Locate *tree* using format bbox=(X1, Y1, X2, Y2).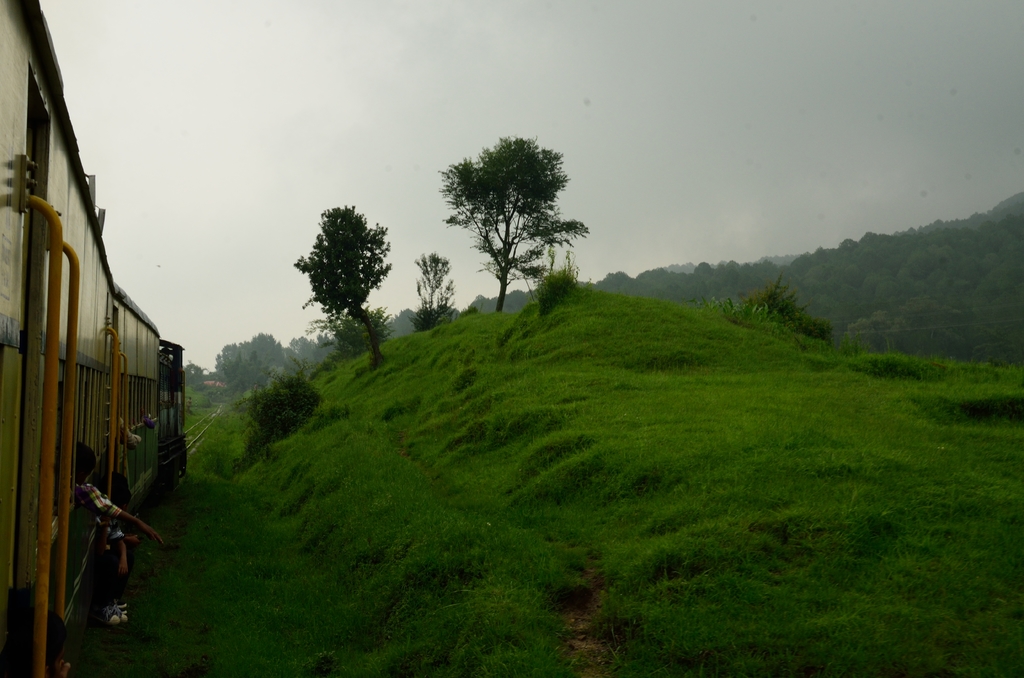
bbox=(177, 357, 210, 392).
